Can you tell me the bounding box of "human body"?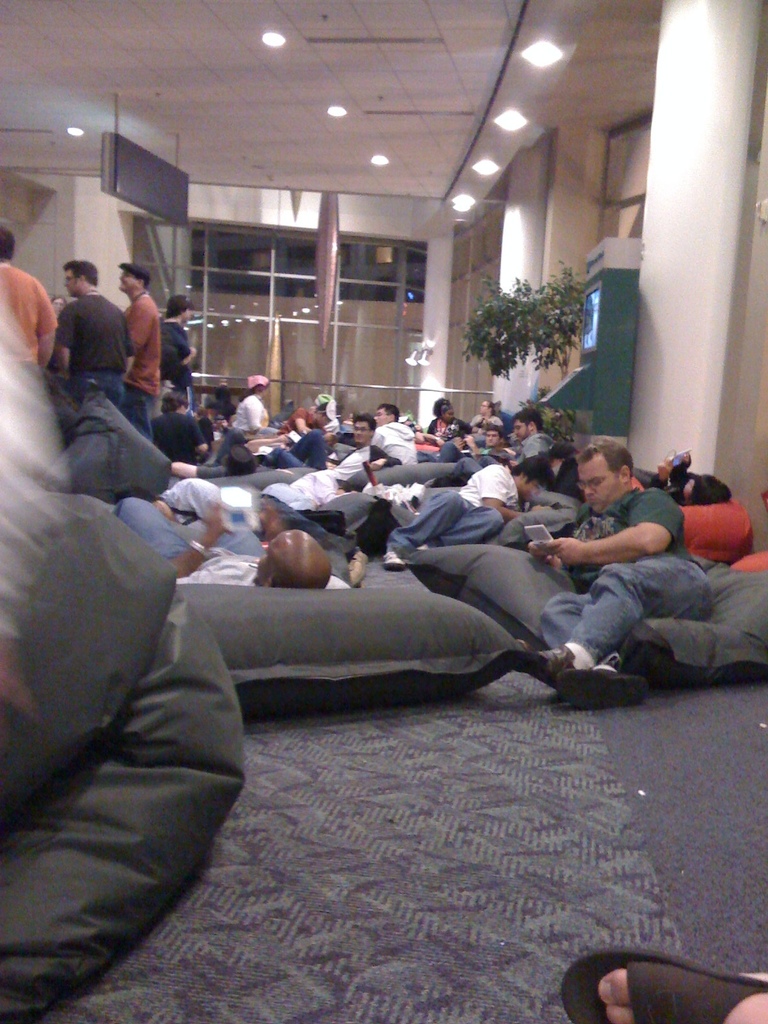
detection(129, 260, 158, 448).
